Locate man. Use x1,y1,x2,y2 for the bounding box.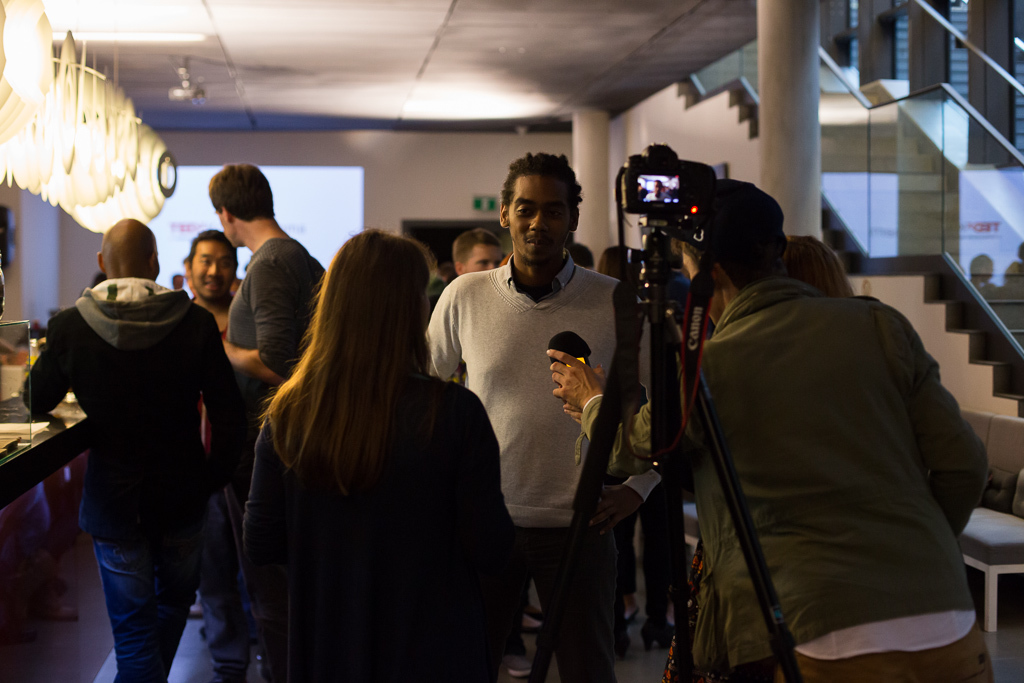
18,216,248,682.
